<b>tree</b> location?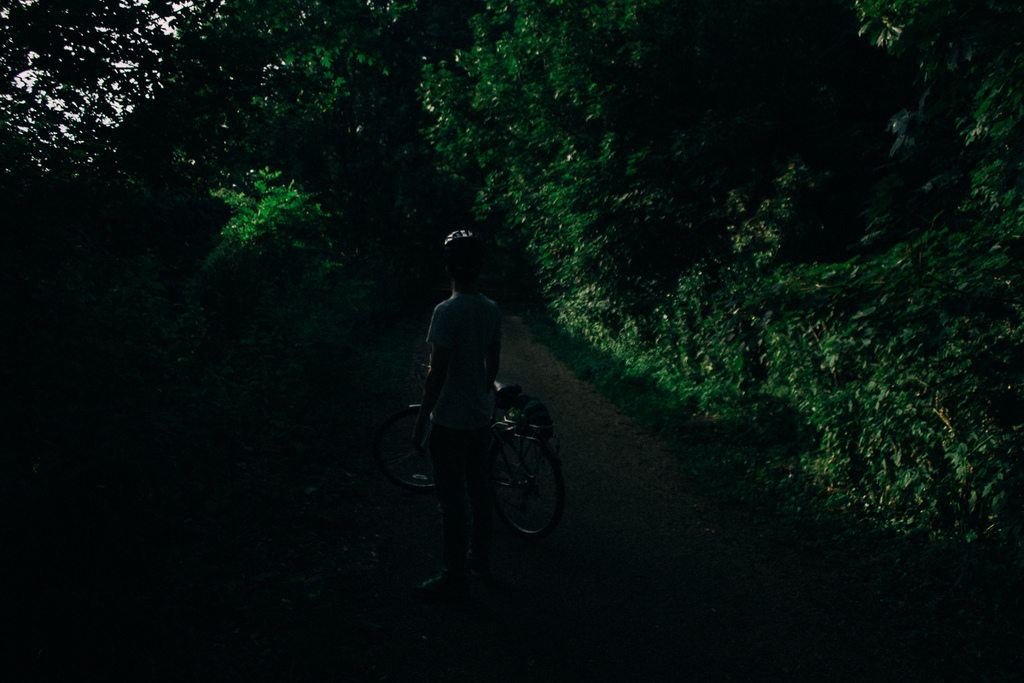
rect(375, 0, 1023, 569)
